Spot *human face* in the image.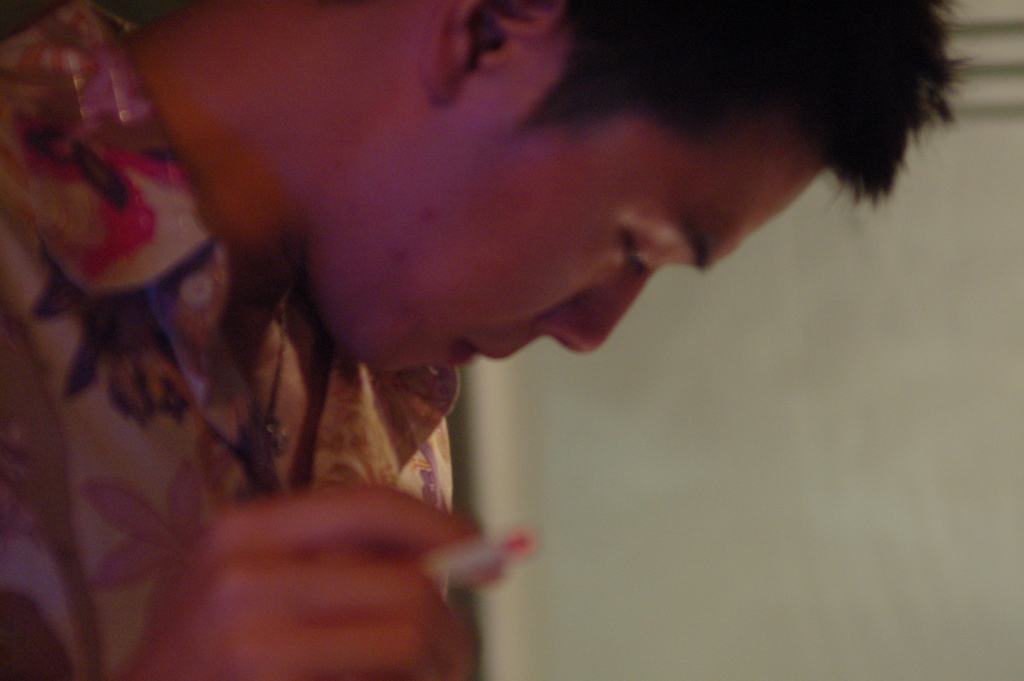
*human face* found at crop(326, 90, 824, 376).
